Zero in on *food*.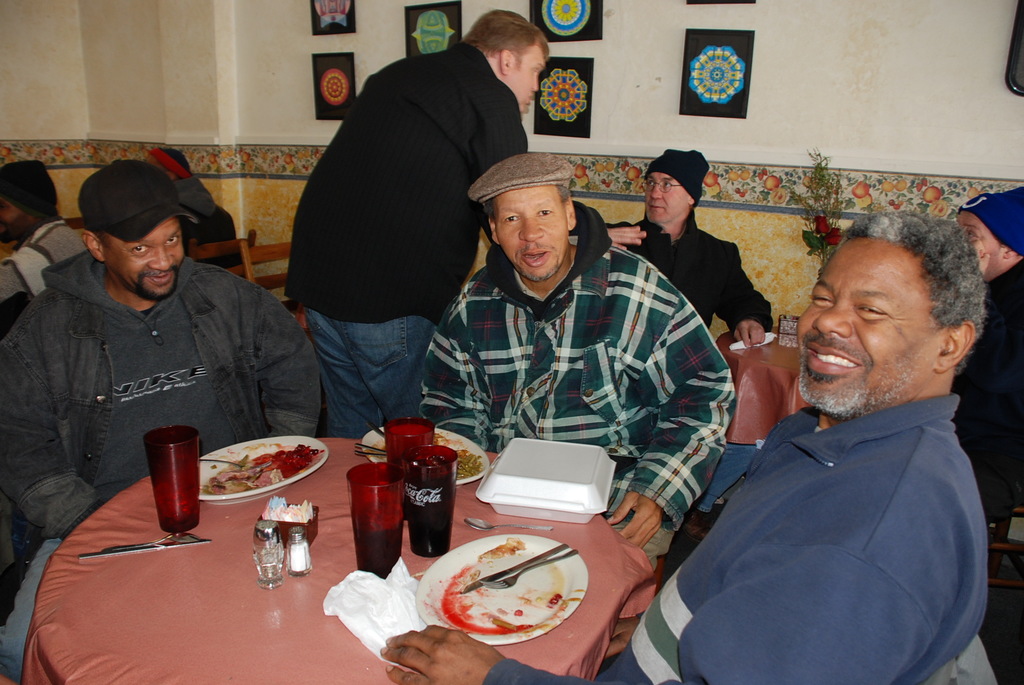
Zeroed in: box(916, 180, 922, 191).
